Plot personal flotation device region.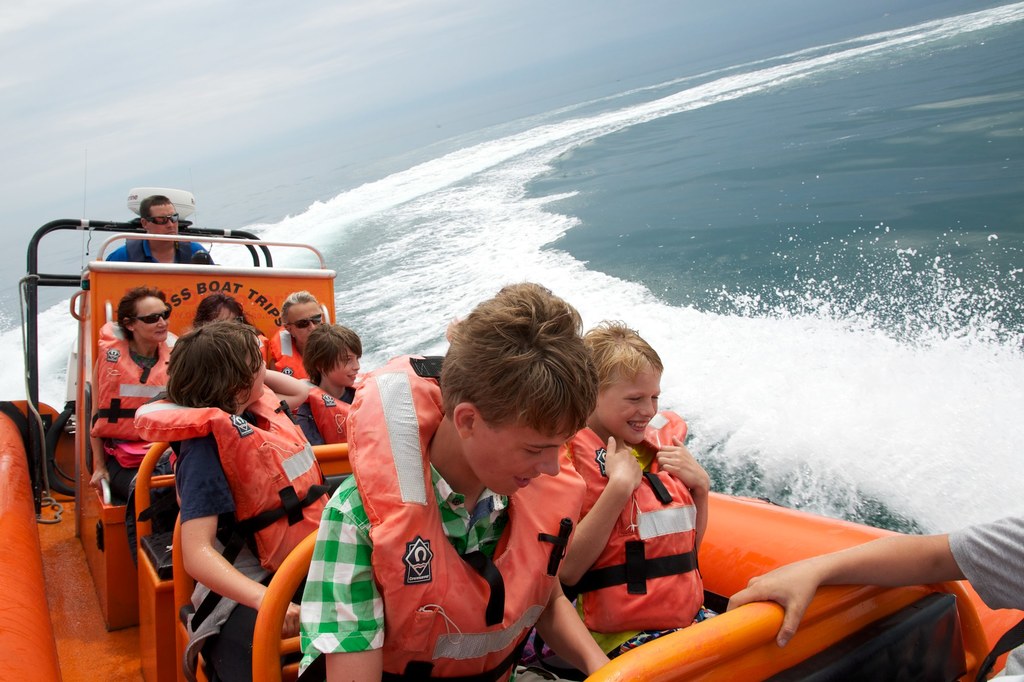
Plotted at l=138, t=389, r=334, b=575.
